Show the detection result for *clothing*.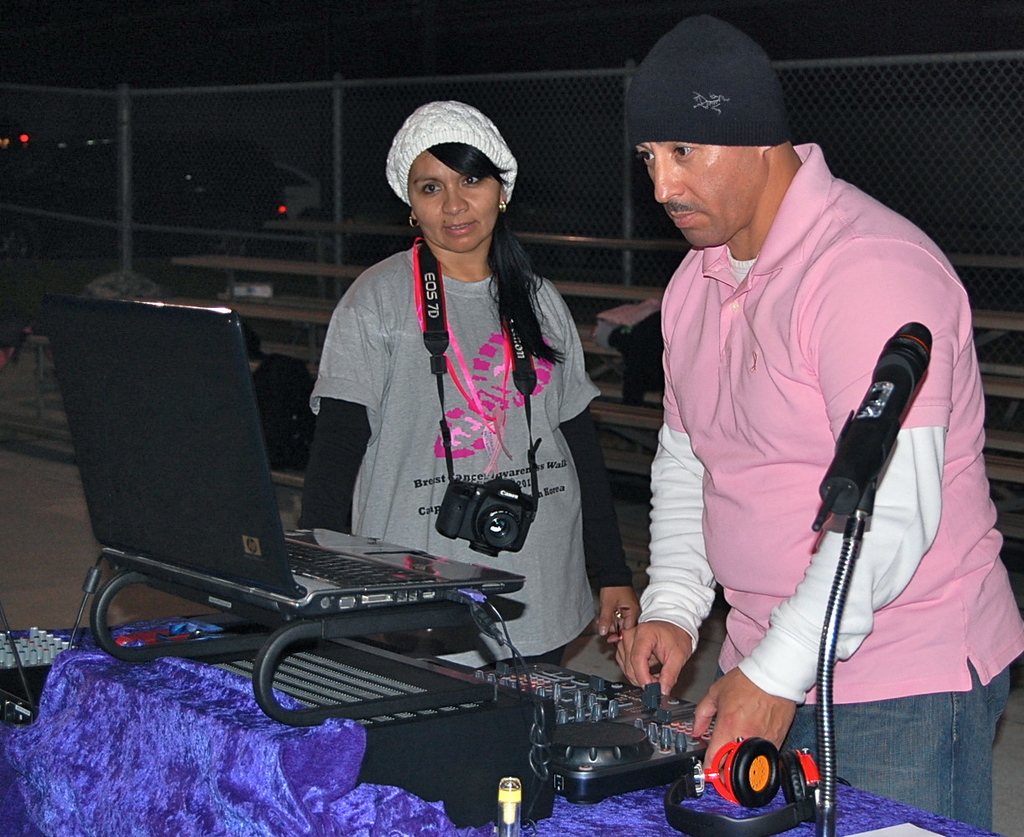
(left=300, top=240, right=635, bottom=674).
